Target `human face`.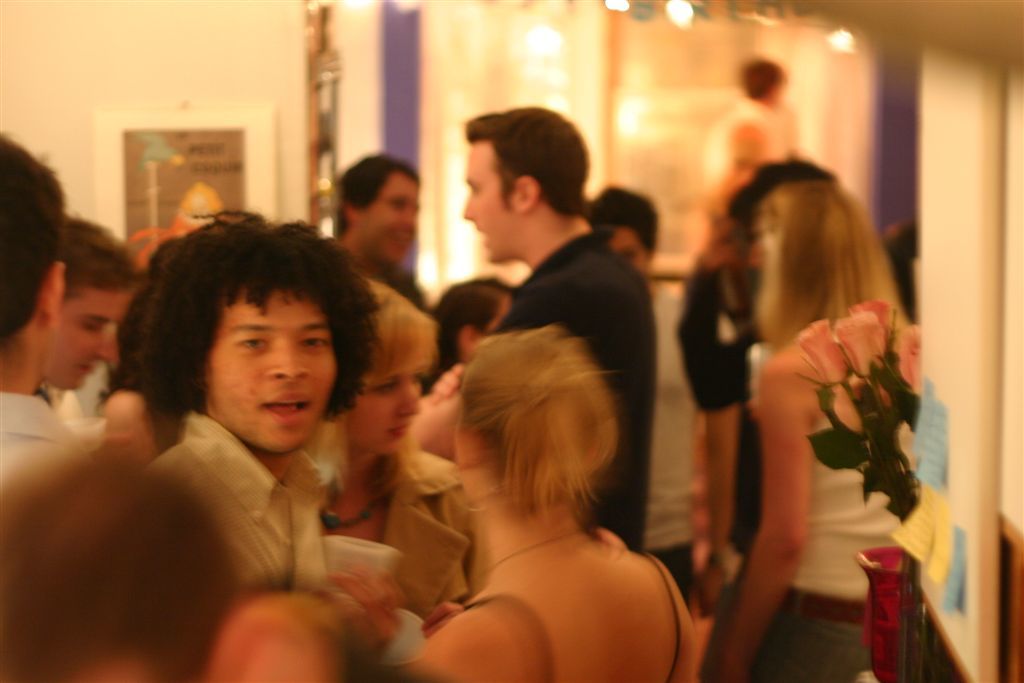
Target region: l=38, t=285, r=138, b=388.
